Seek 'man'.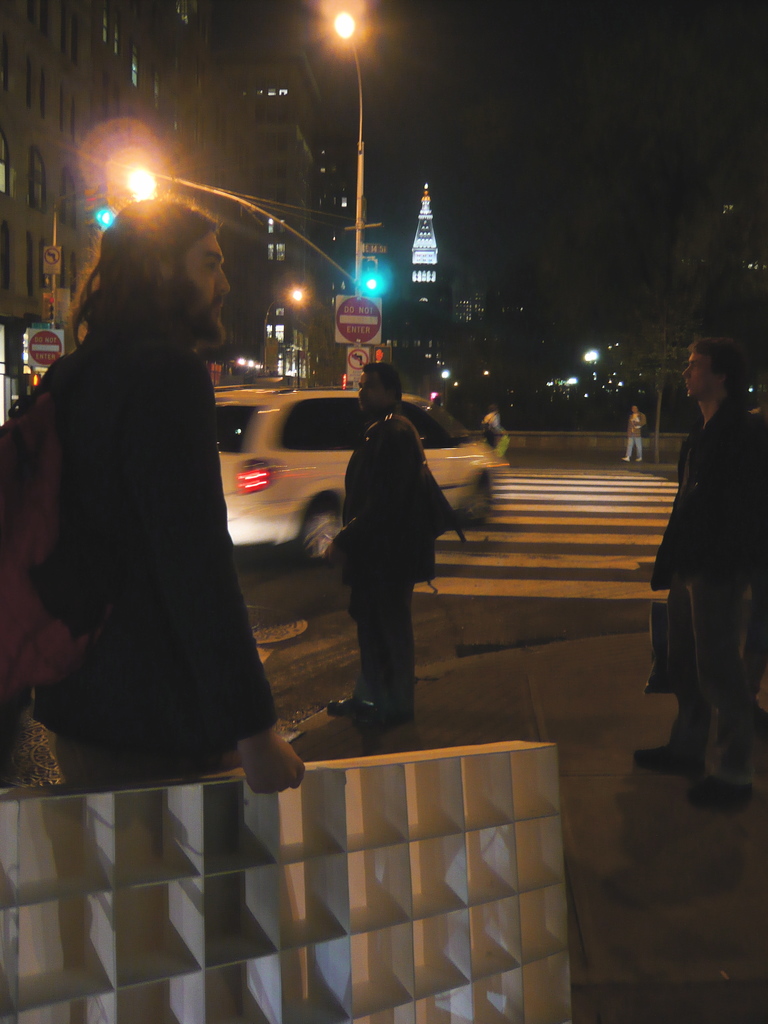
630 333 767 816.
